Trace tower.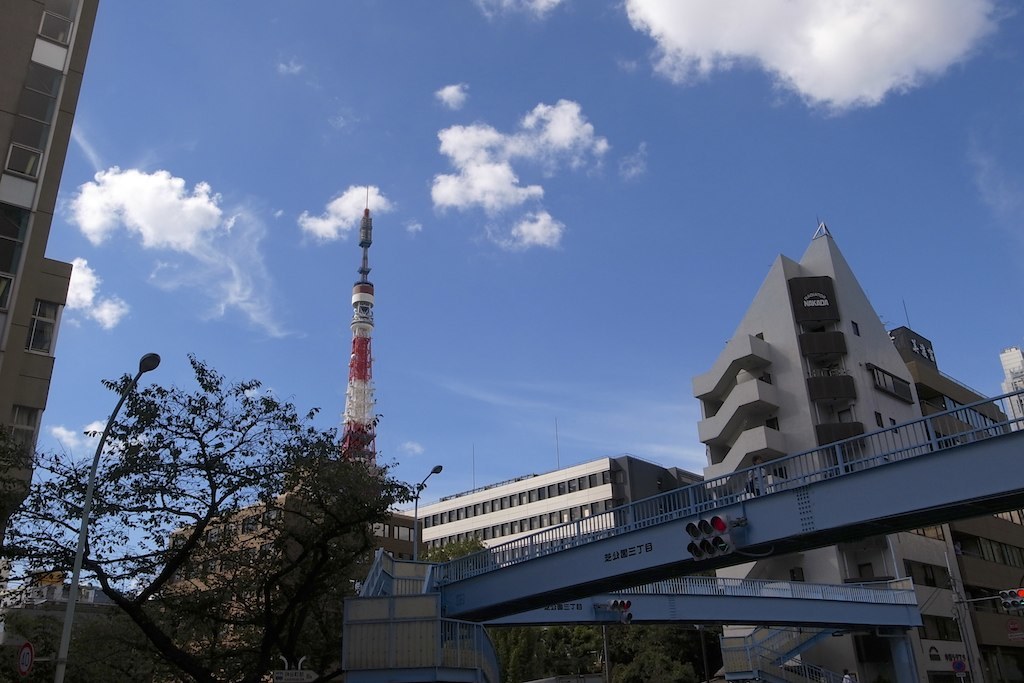
Traced to 335 186 375 484.
